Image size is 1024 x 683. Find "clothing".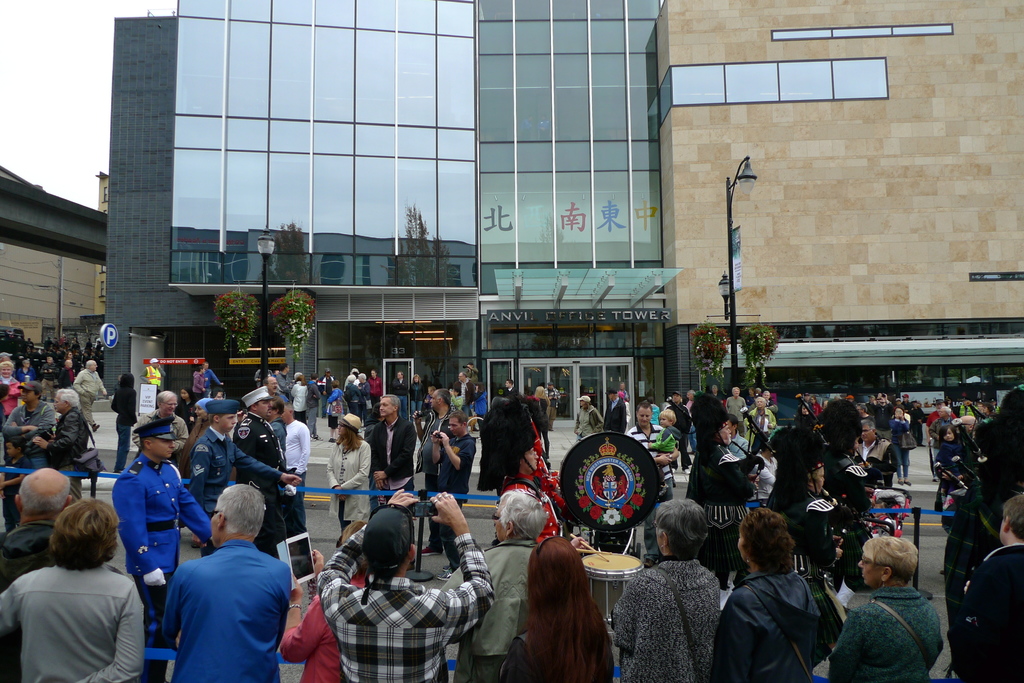
left=814, top=585, right=948, bottom=682.
